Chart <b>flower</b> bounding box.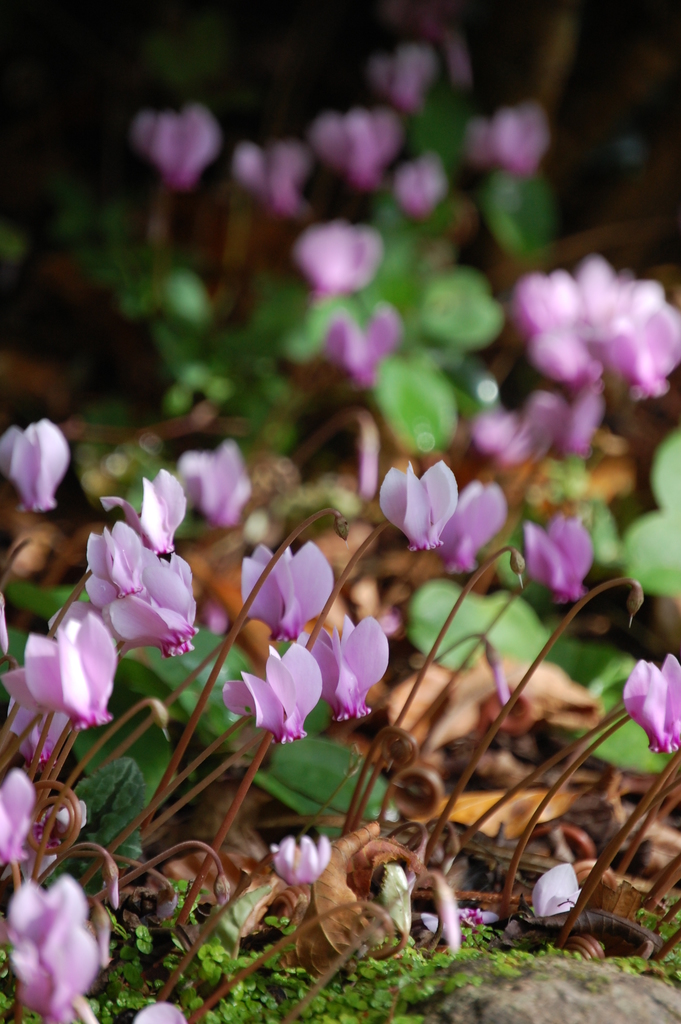
Charted: crop(564, 384, 603, 463).
